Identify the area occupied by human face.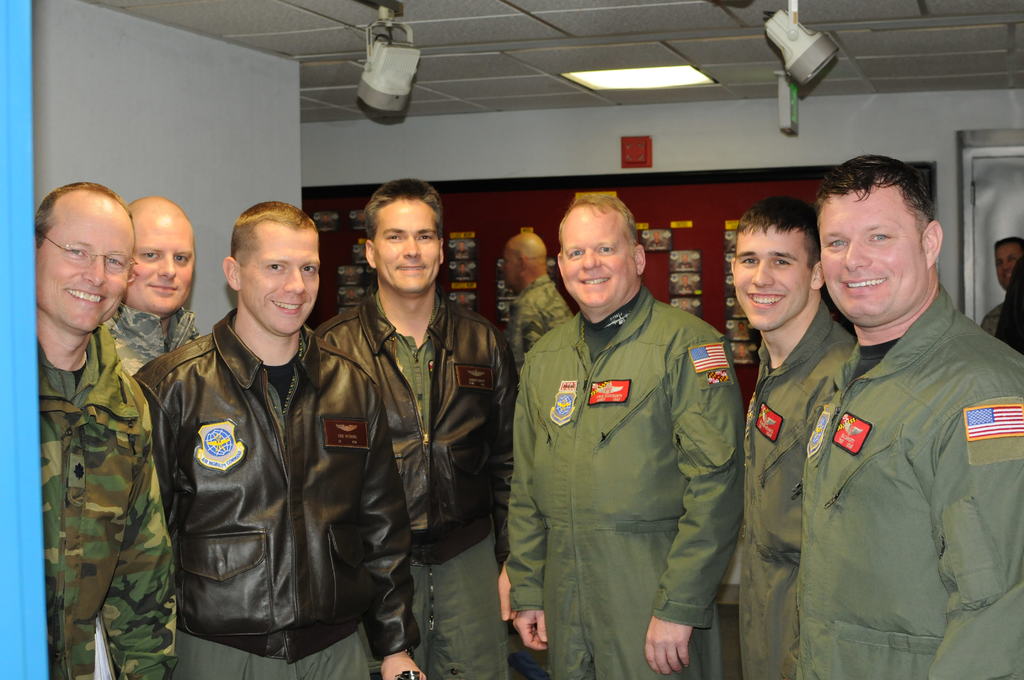
Area: (500,256,517,286).
